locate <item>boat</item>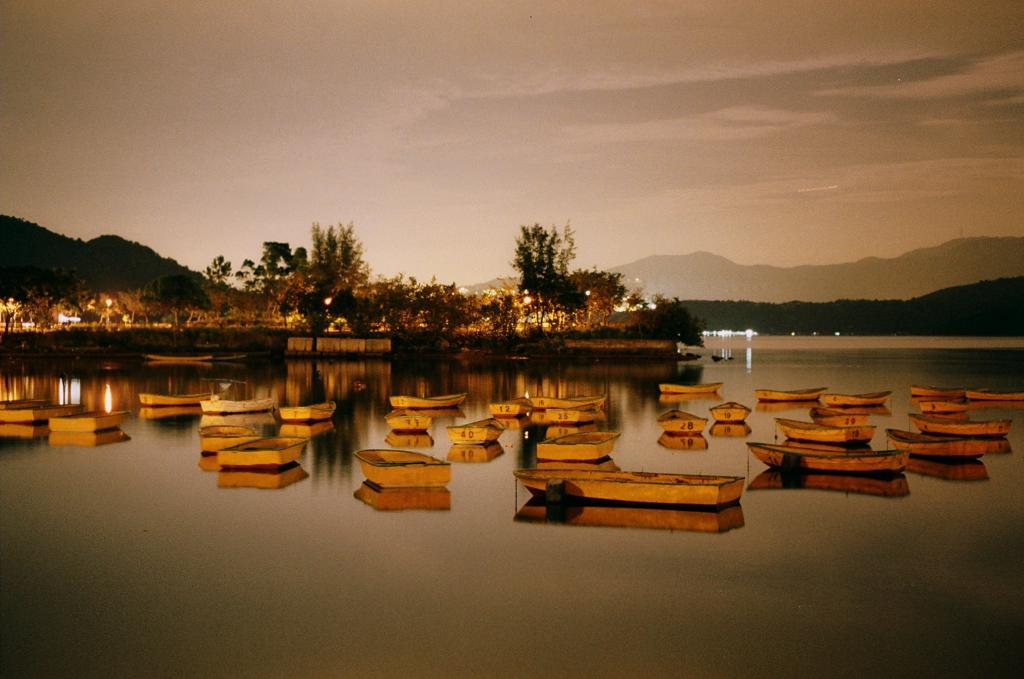
pyautogui.locateOnScreen(908, 378, 963, 407)
